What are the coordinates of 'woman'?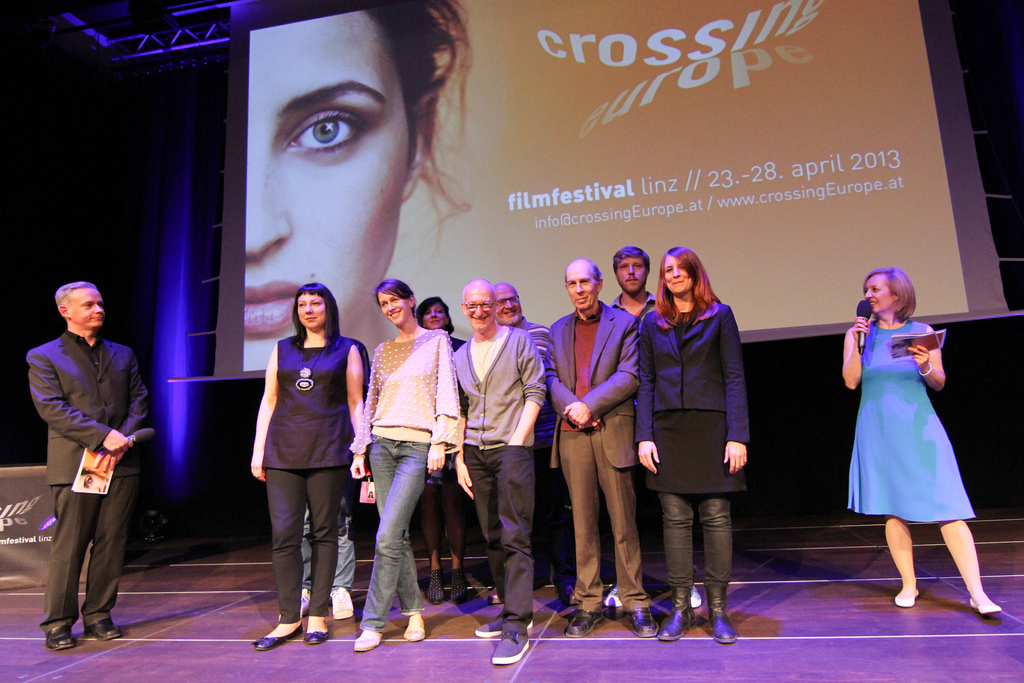
locate(843, 263, 980, 604).
